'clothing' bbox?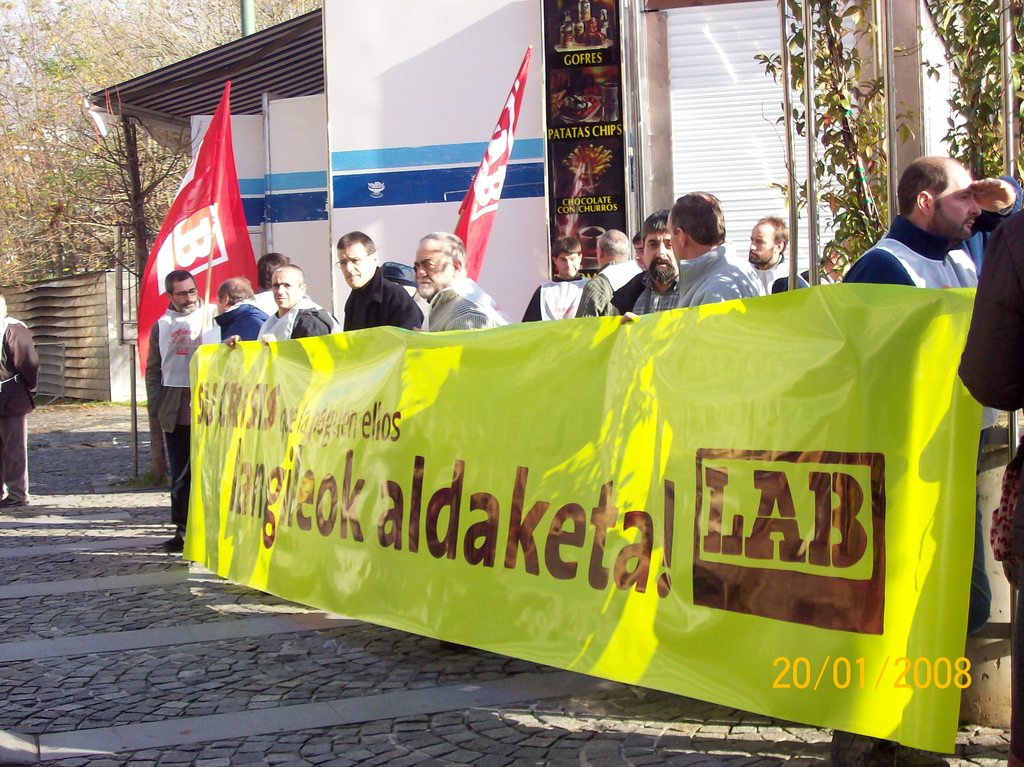
(827, 240, 972, 287)
